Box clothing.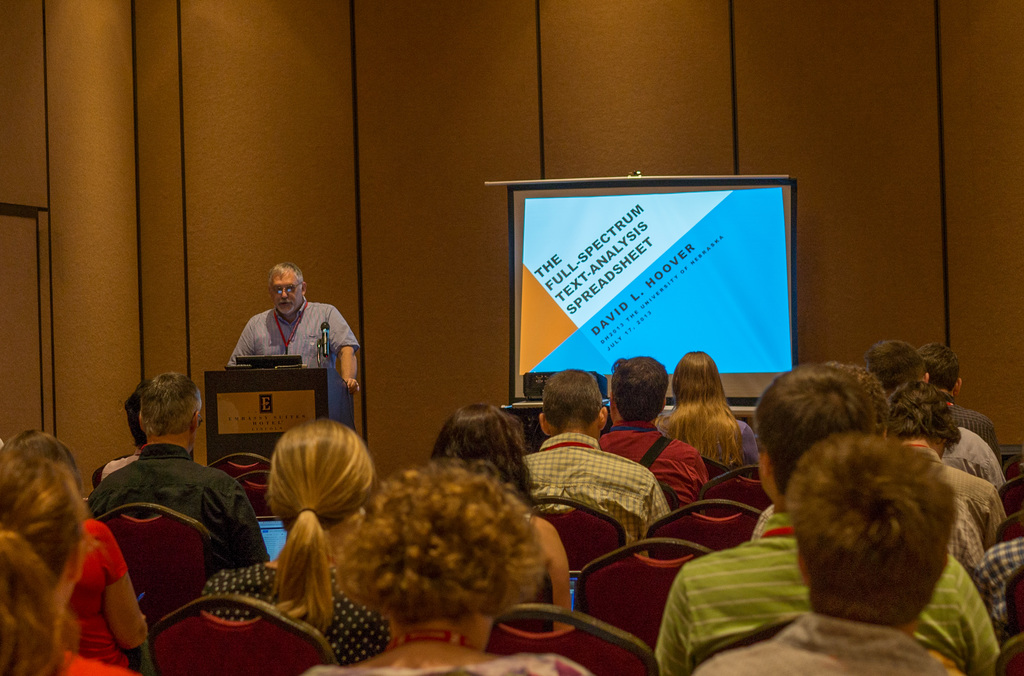
x1=505 y1=428 x2=673 y2=556.
